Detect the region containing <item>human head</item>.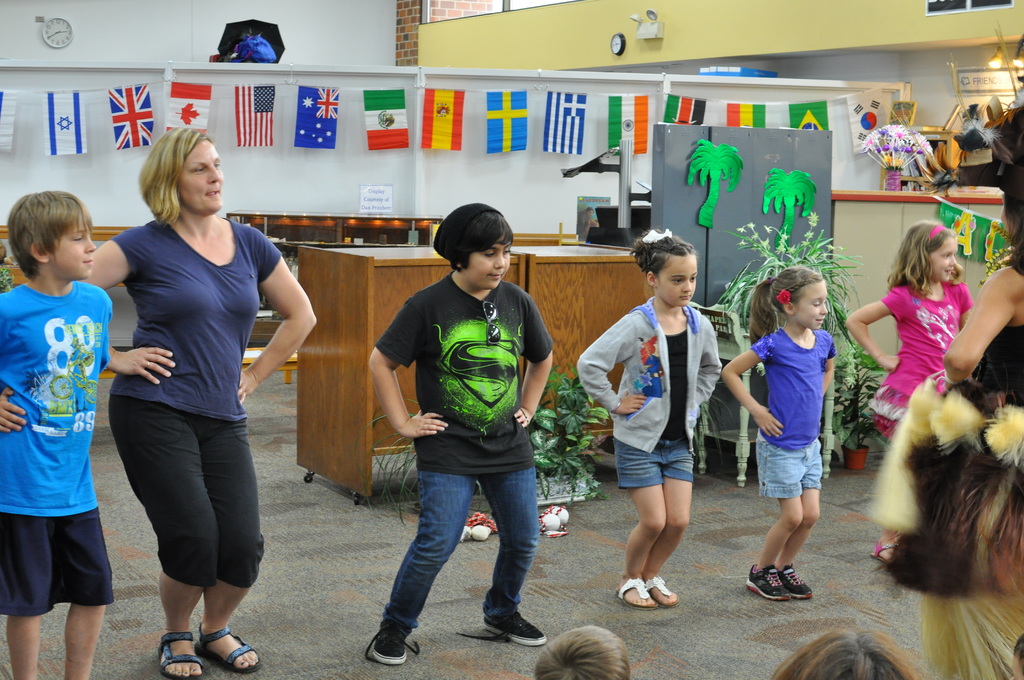
<region>997, 153, 1023, 234</region>.
